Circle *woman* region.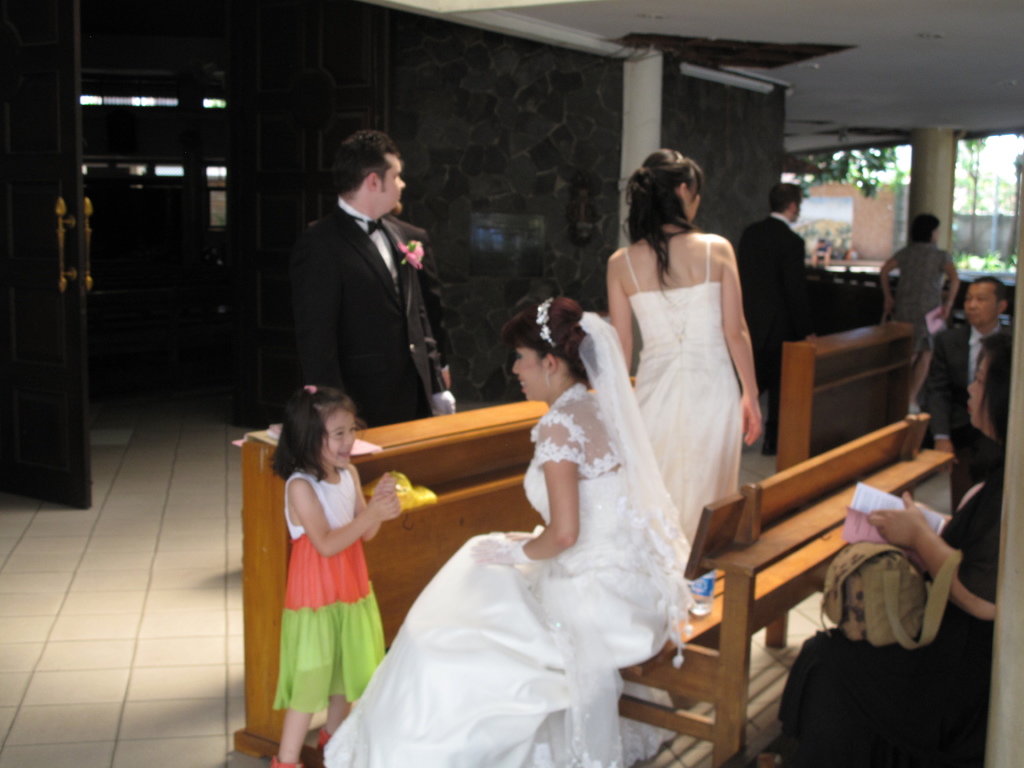
Region: region(763, 326, 1014, 767).
